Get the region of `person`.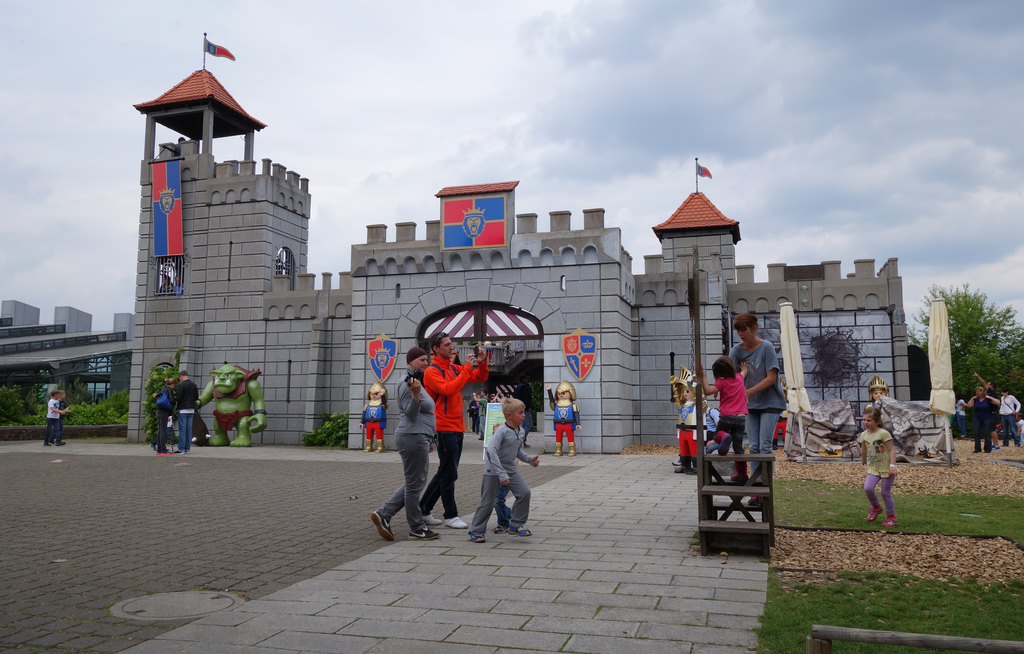
bbox(673, 365, 706, 475).
